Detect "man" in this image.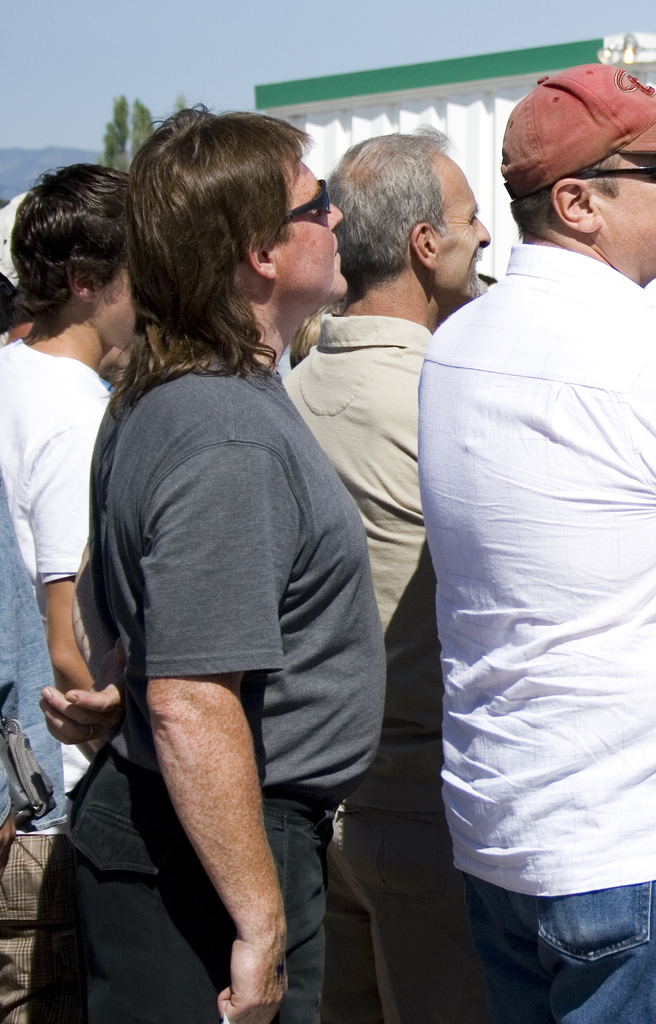
Detection: rect(32, 94, 410, 1023).
